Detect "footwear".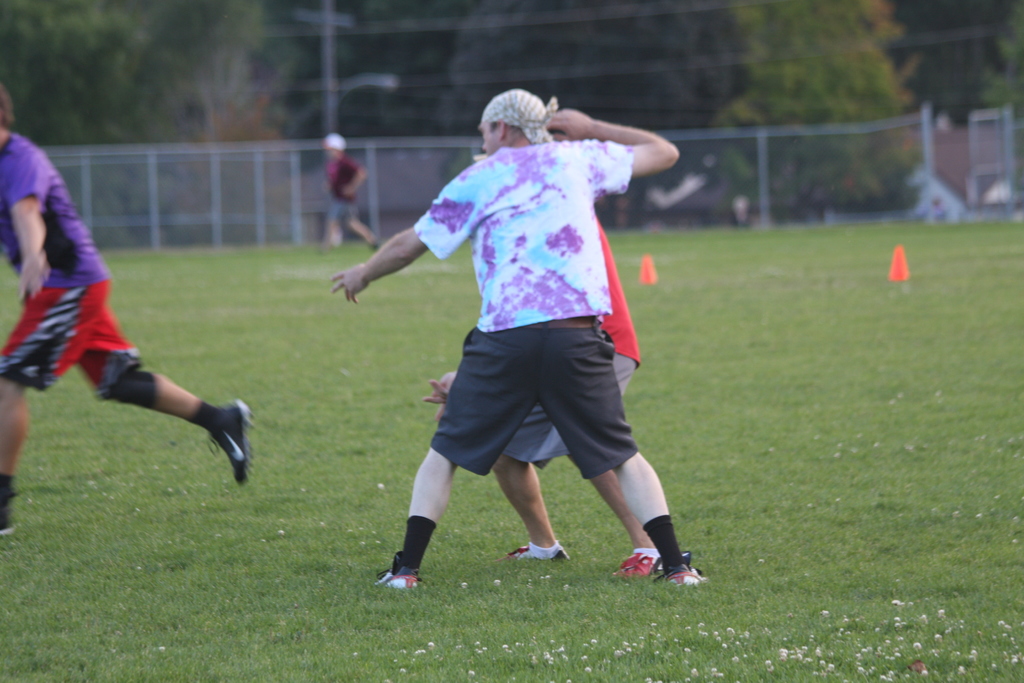
Detected at 656/568/701/591.
